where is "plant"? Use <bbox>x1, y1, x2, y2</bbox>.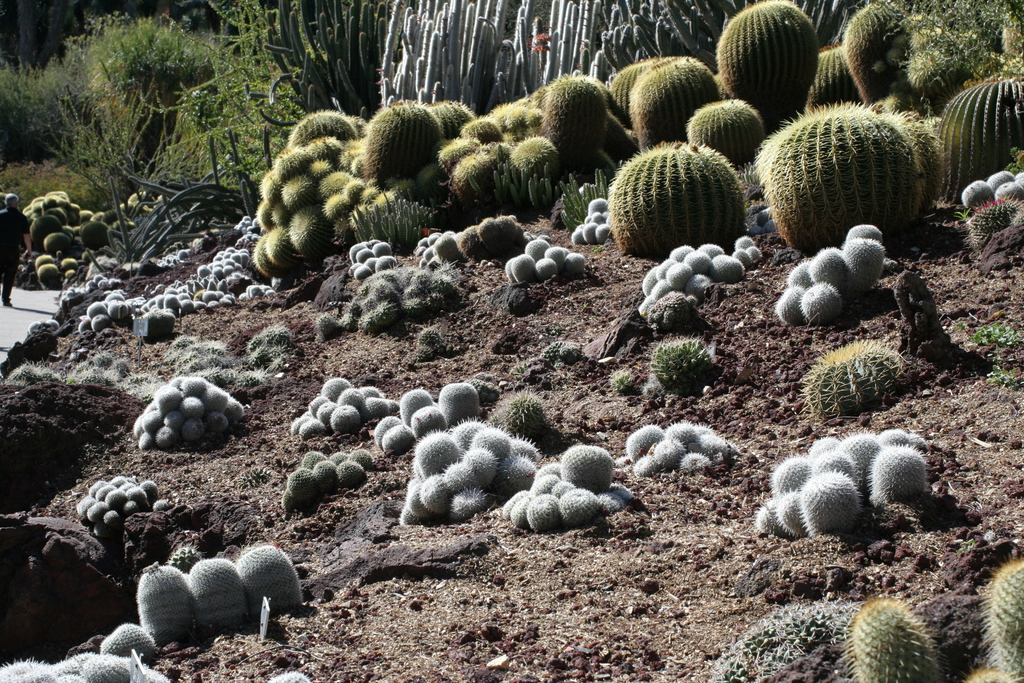
<bbox>492, 390, 552, 440</bbox>.
